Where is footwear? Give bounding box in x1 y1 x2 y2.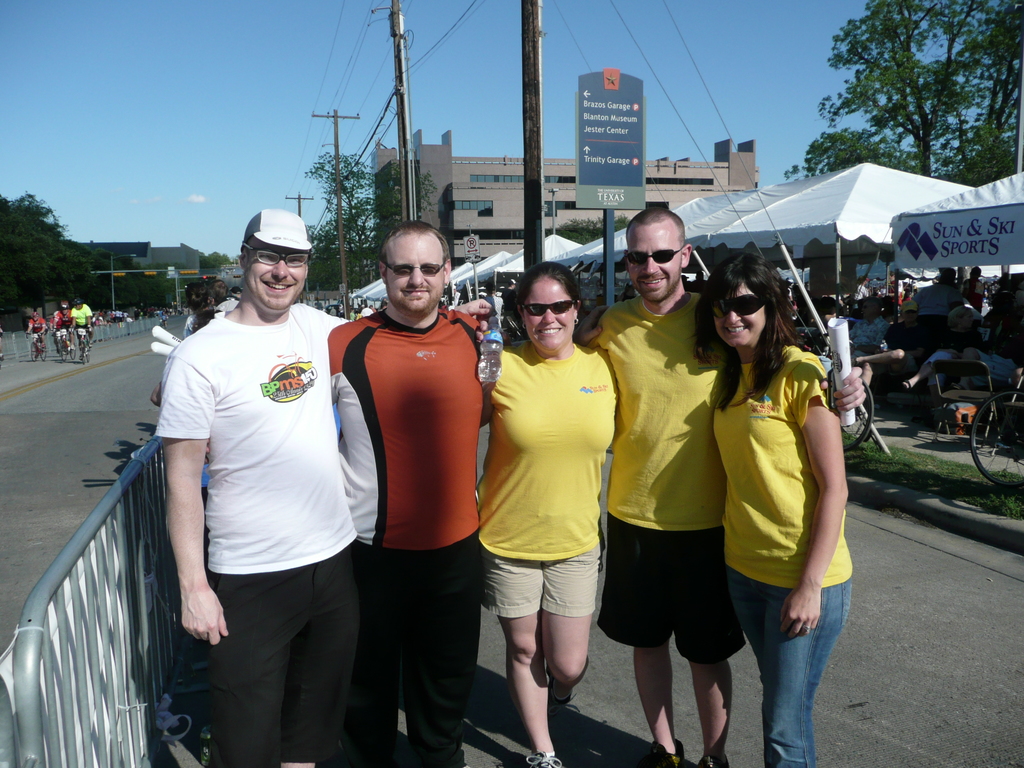
547 669 582 720.
